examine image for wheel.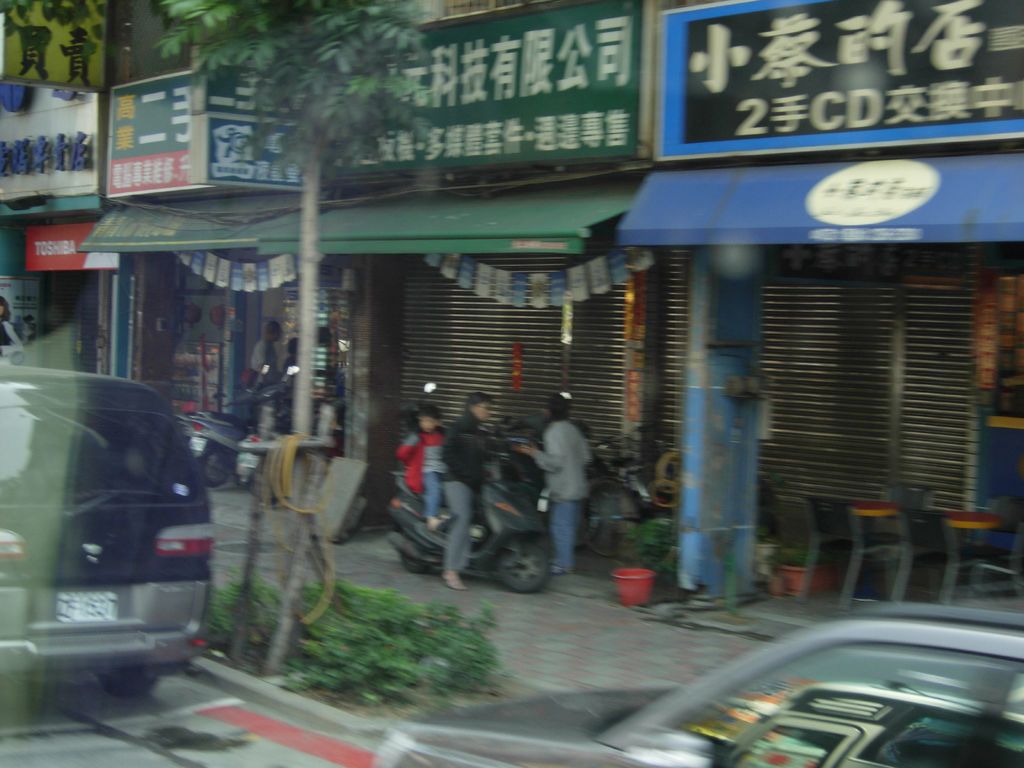
Examination result: 490/541/558/606.
